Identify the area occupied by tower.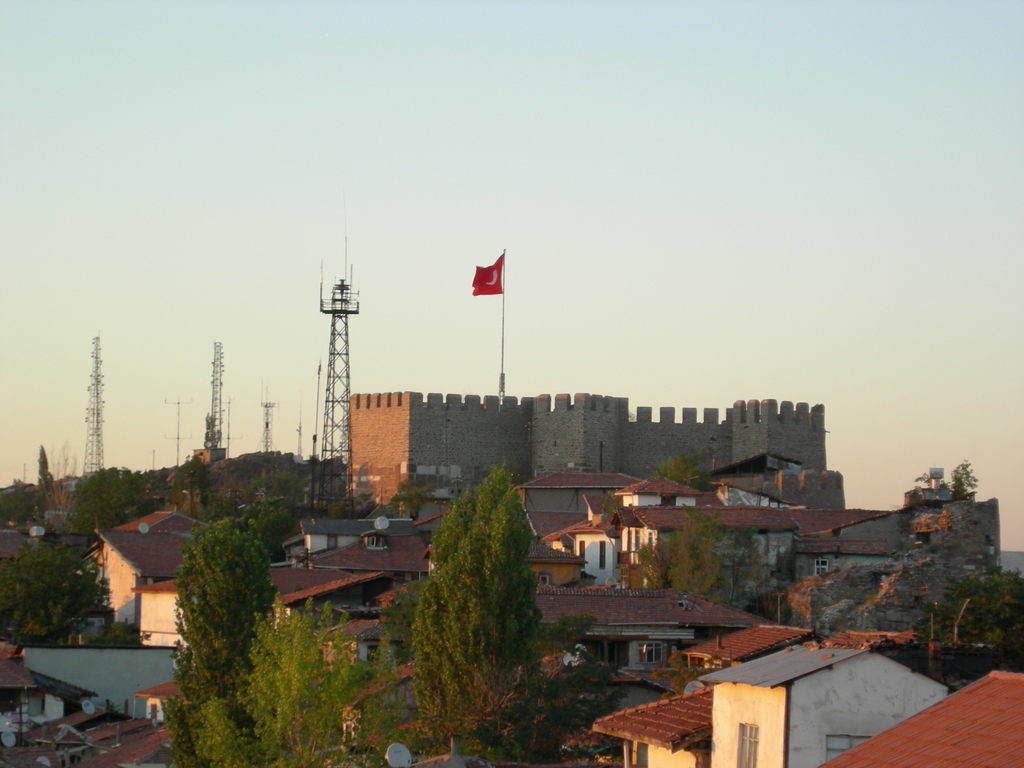
Area: crop(308, 218, 365, 506).
